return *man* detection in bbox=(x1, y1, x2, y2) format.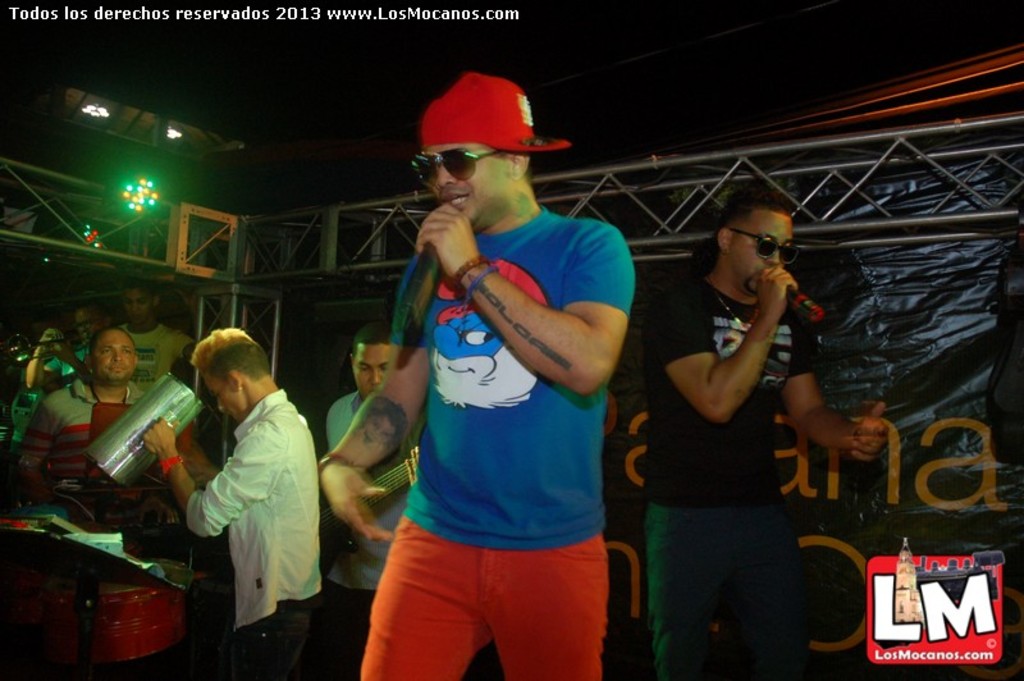
bbox=(116, 288, 220, 389).
